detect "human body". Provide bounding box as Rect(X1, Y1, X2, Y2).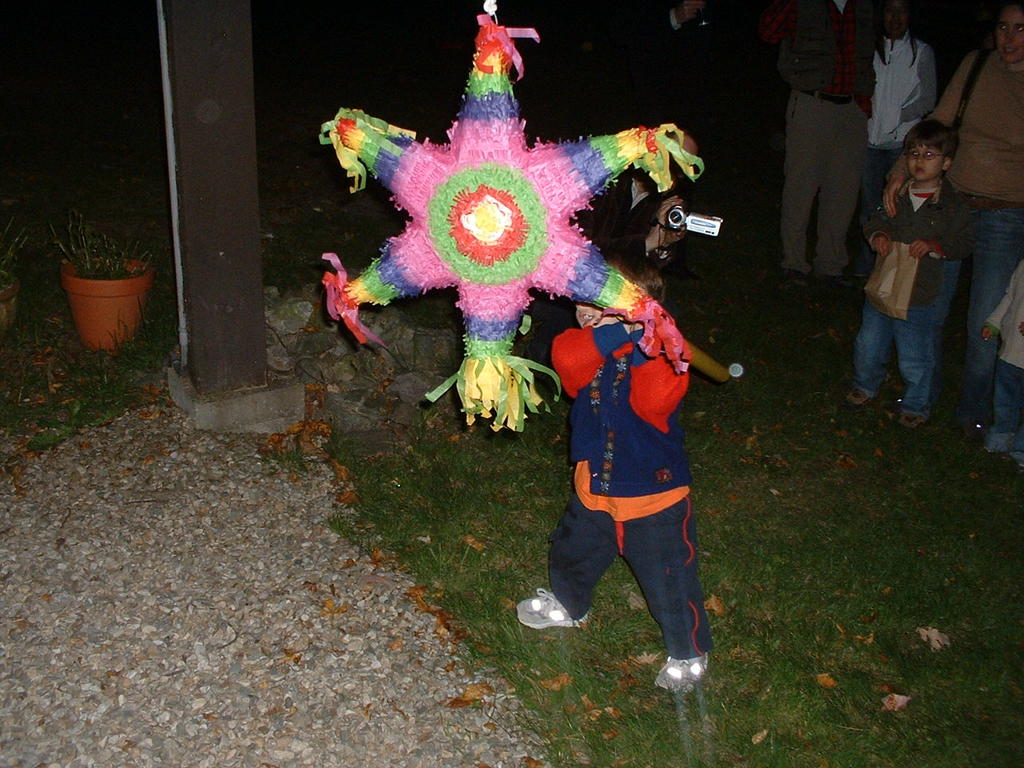
Rect(971, 254, 1015, 474).
